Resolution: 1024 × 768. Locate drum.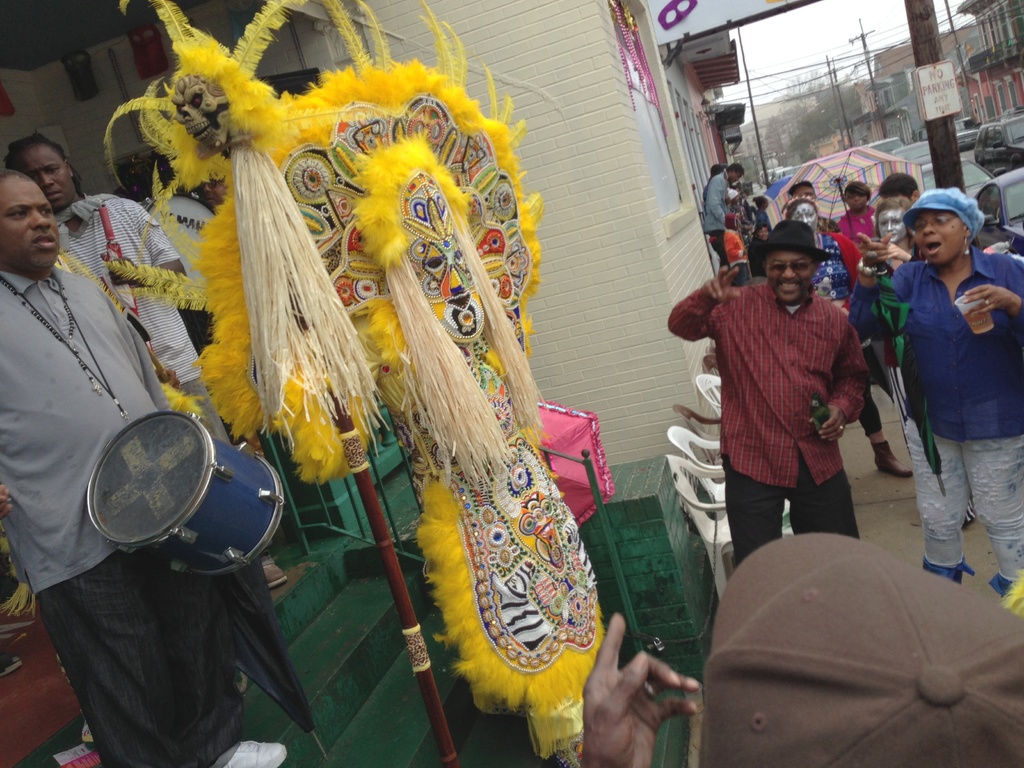
38,373,260,563.
